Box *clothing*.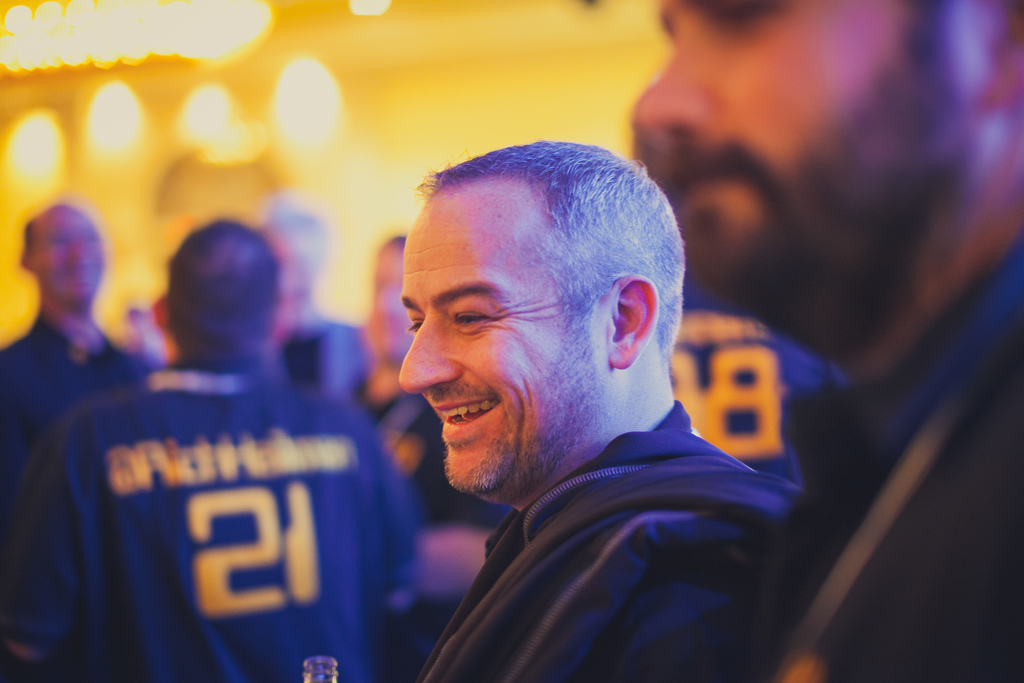
246:310:374:399.
